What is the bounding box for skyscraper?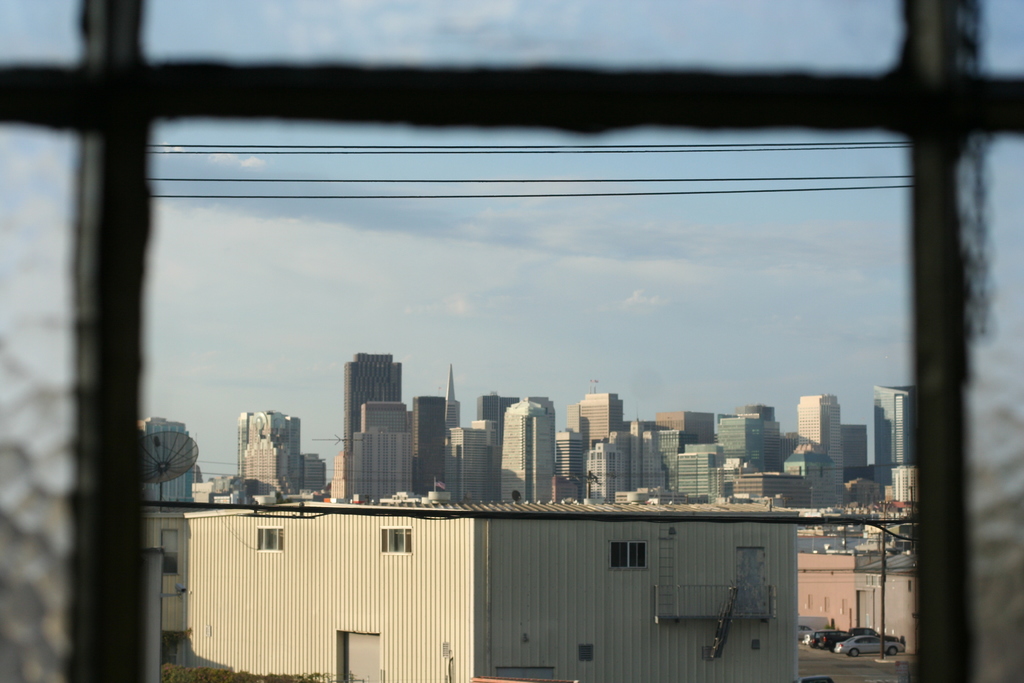
select_region(499, 398, 552, 504).
